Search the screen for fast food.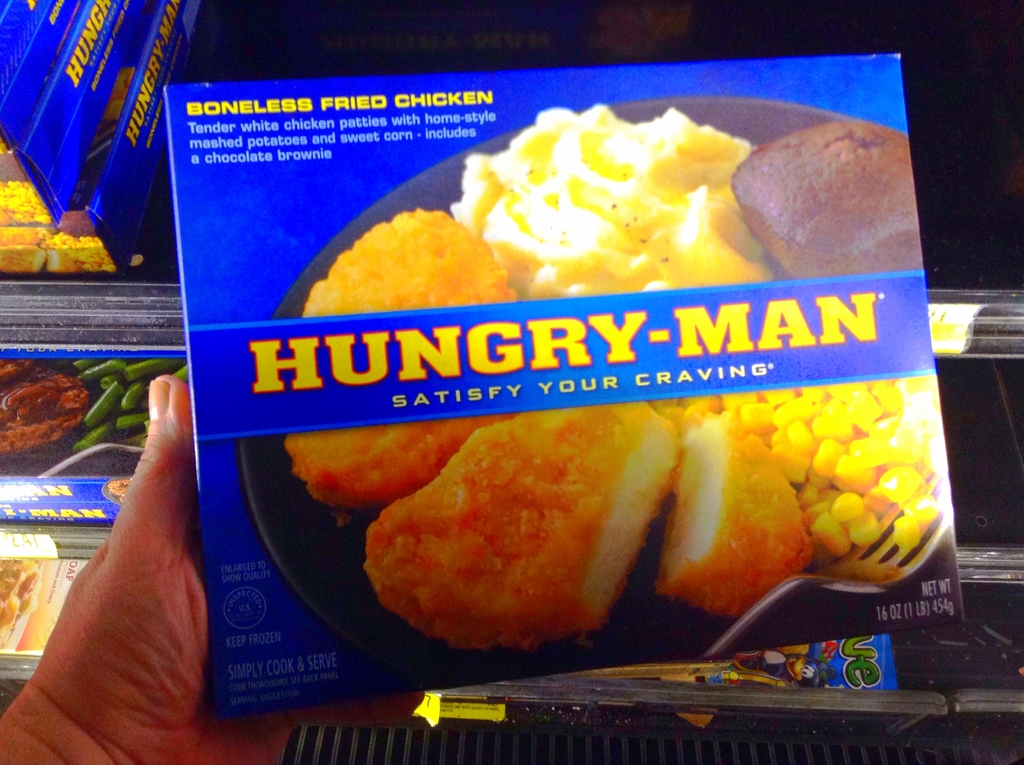
Found at detection(285, 200, 518, 512).
